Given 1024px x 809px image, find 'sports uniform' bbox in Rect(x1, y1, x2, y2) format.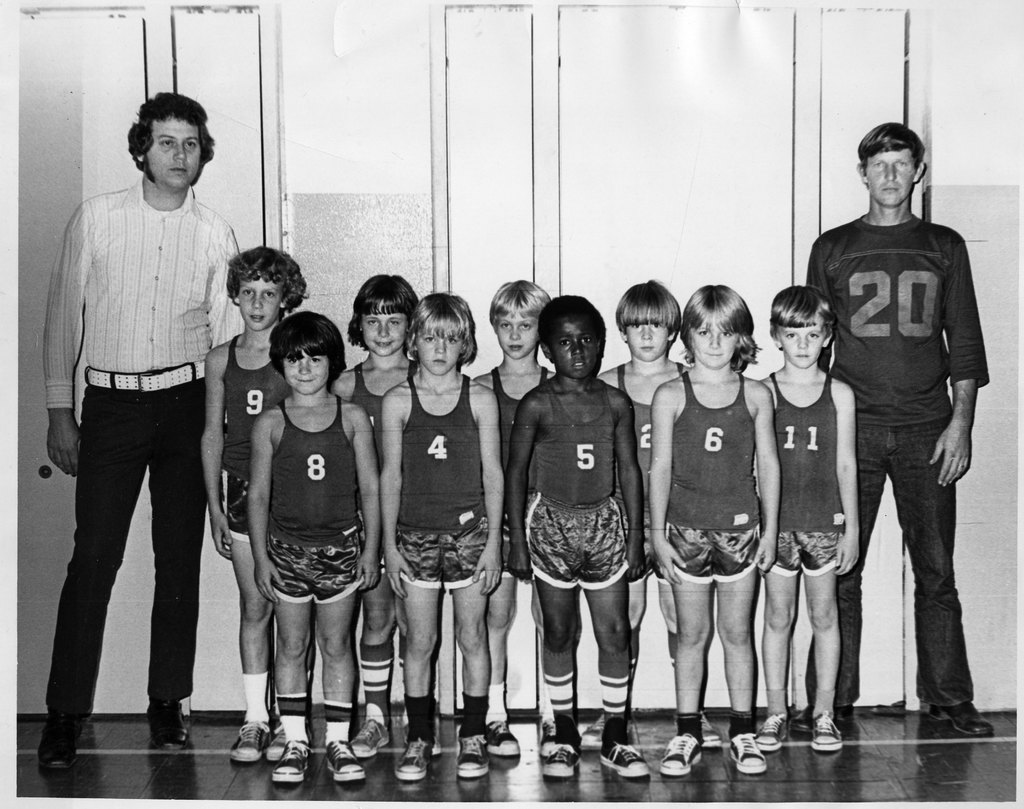
Rect(763, 388, 854, 585).
